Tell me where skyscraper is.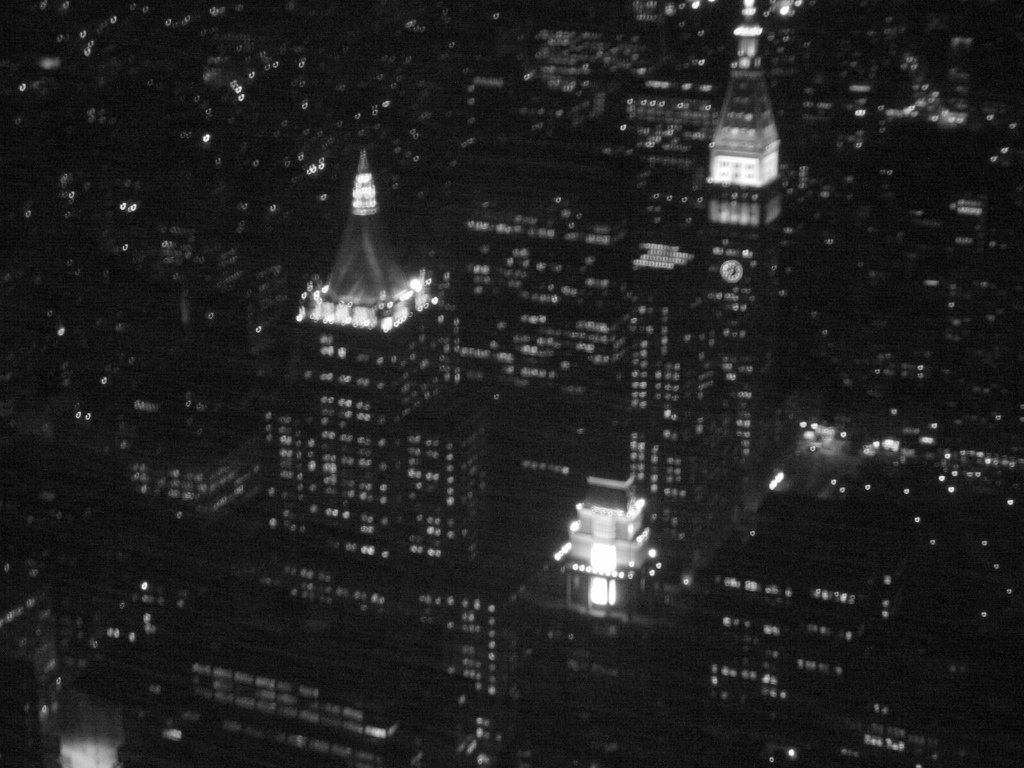
skyscraper is at x1=518 y1=443 x2=715 y2=752.
